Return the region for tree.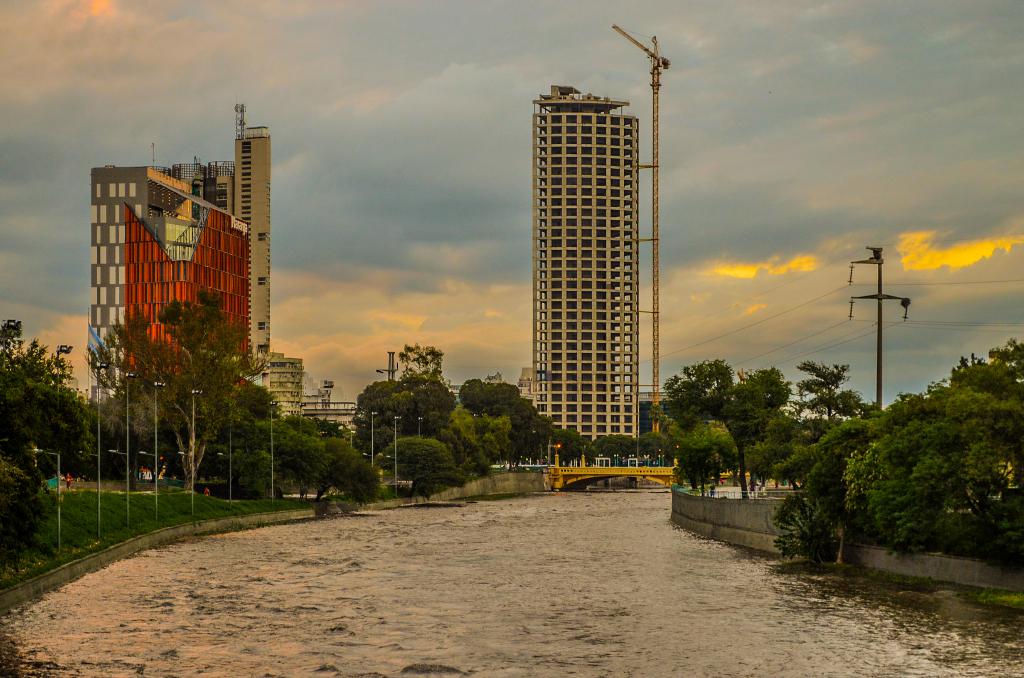
[x1=637, y1=426, x2=673, y2=466].
